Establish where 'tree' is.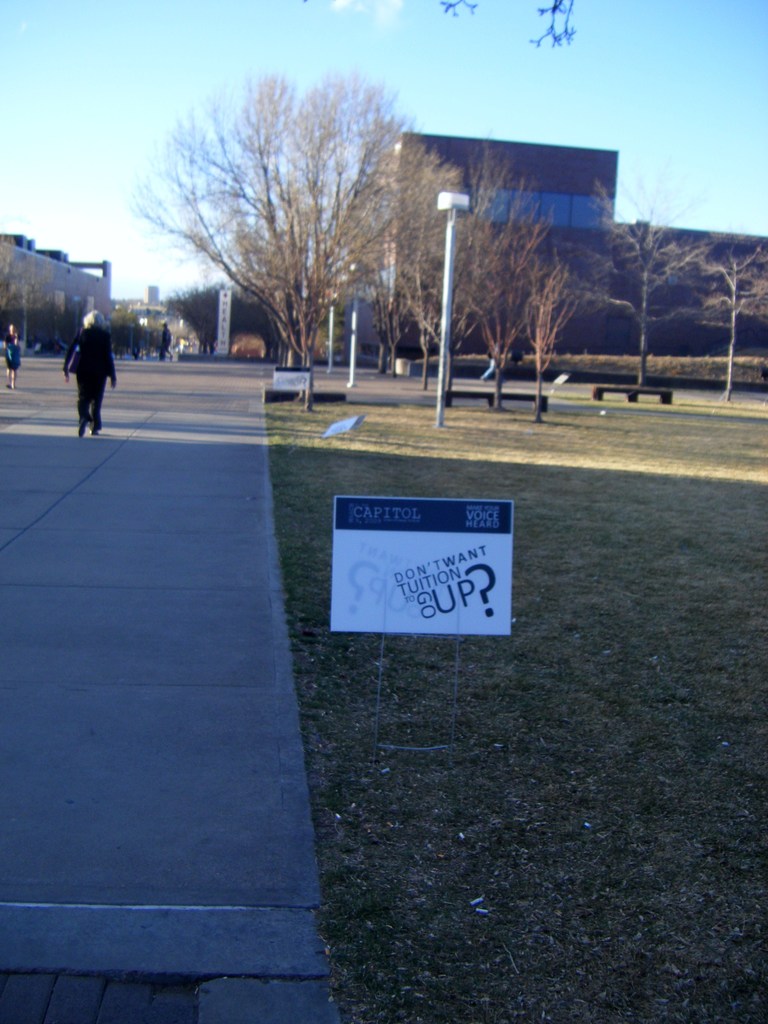
Established at crop(131, 60, 474, 387).
